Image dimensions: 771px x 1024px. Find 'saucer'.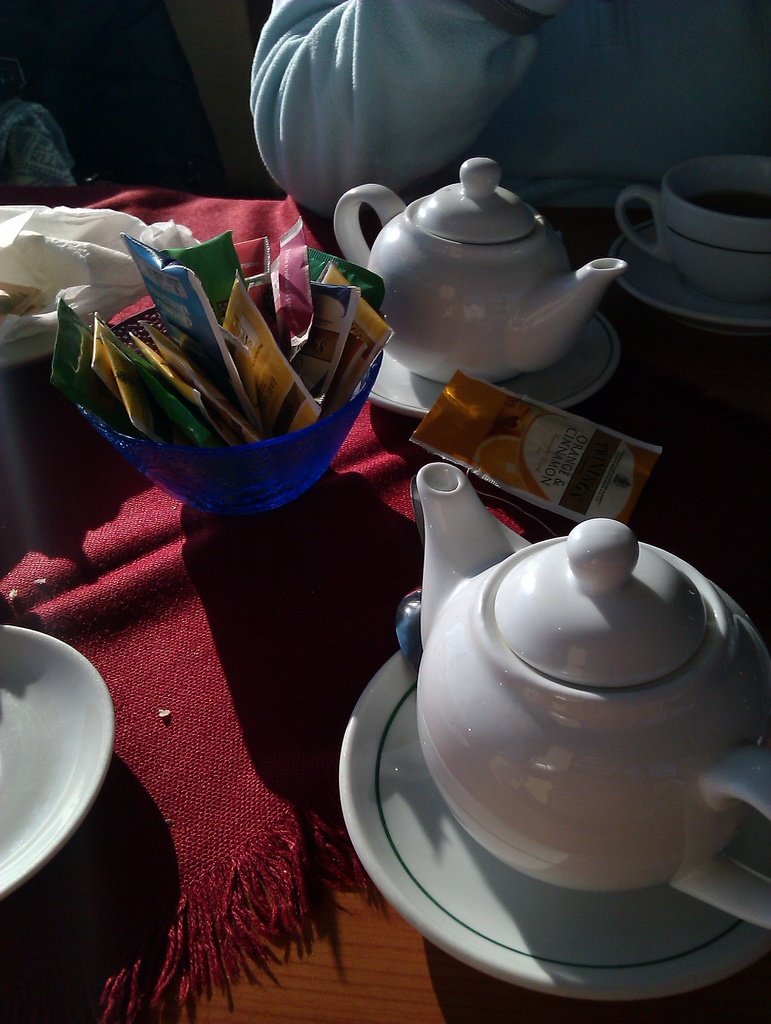
(left=0, top=624, right=114, bottom=895).
